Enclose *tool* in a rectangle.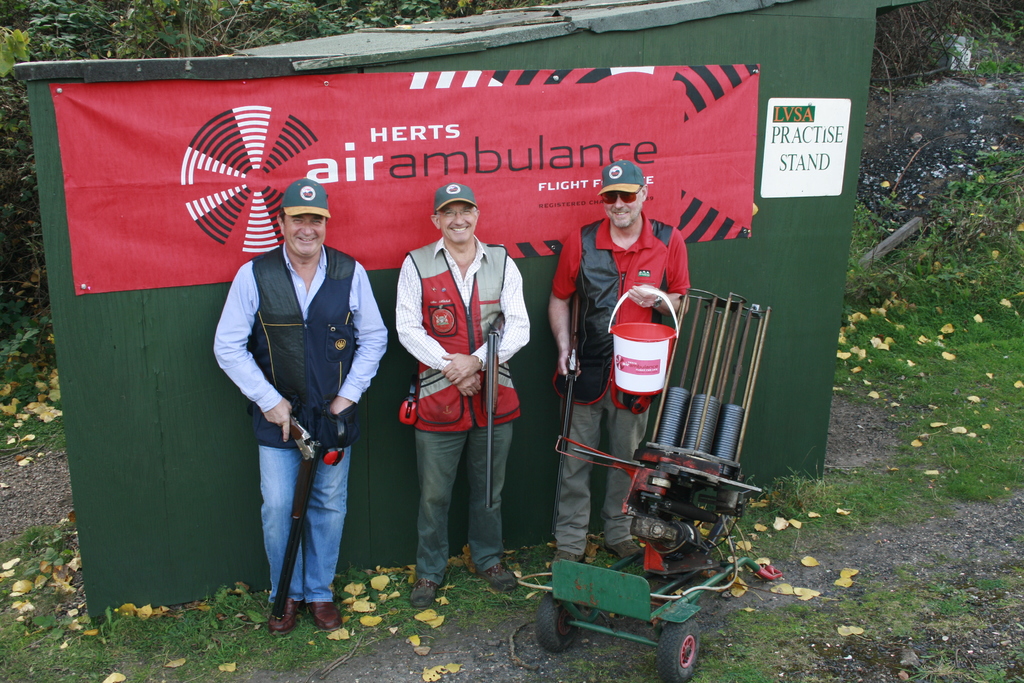
(left=476, top=310, right=513, bottom=512).
